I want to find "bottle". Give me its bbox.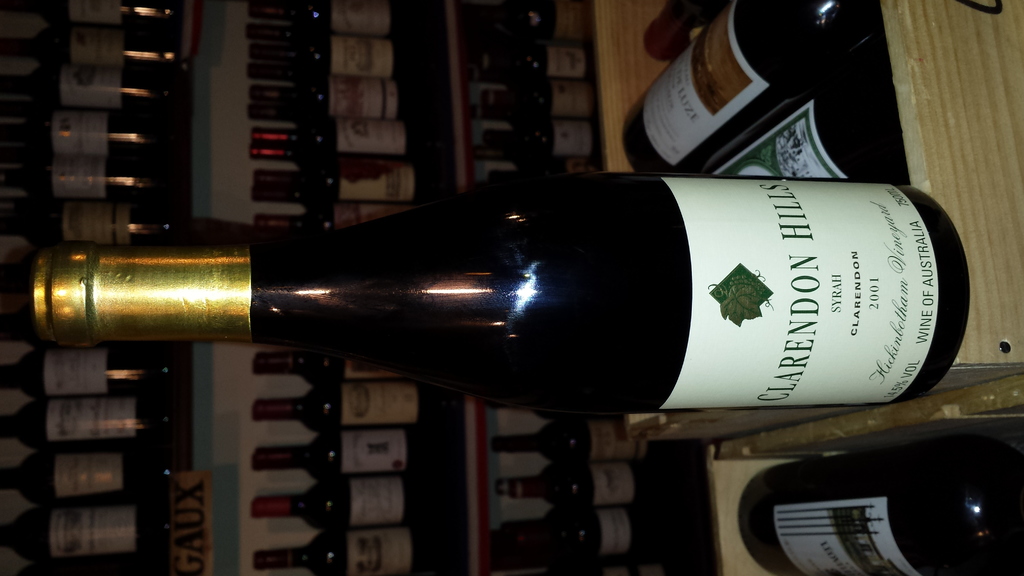
1, 447, 162, 507.
